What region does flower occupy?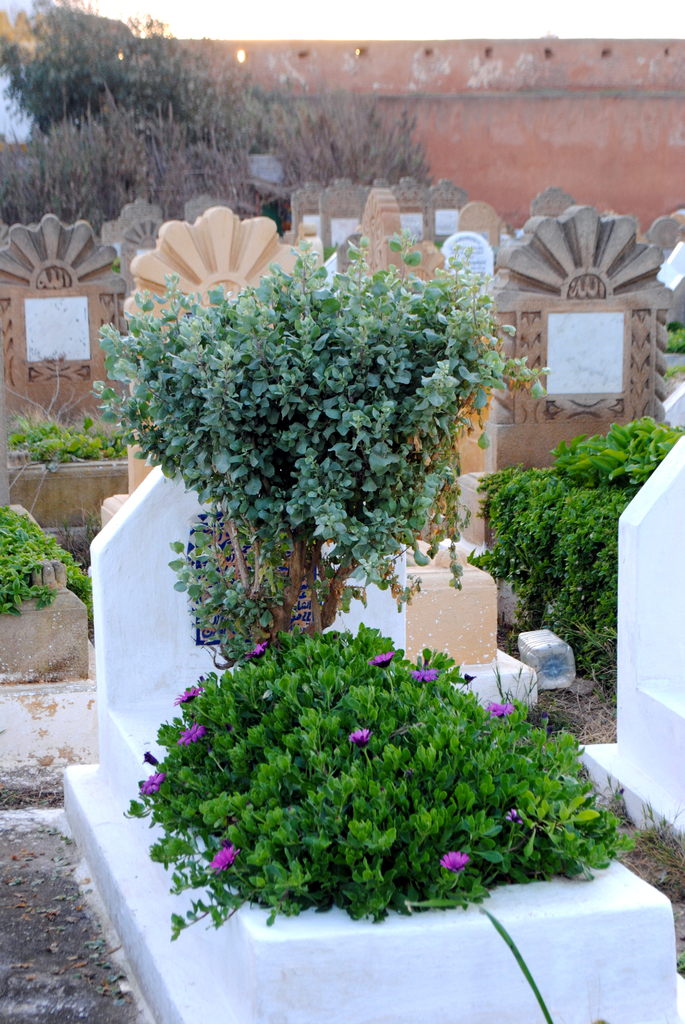
<region>366, 657, 394, 664</region>.
